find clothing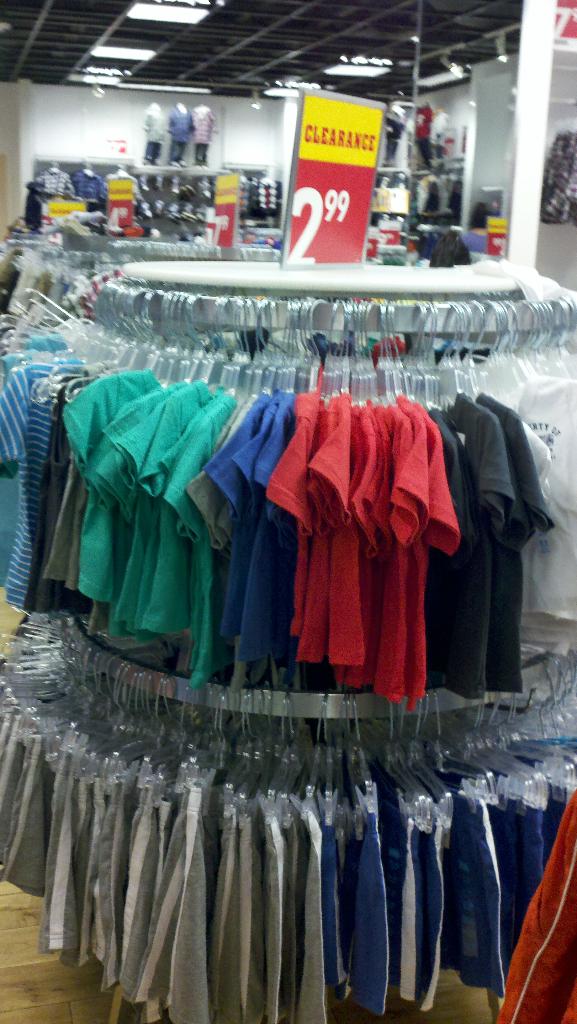
box=[250, 379, 297, 673]
